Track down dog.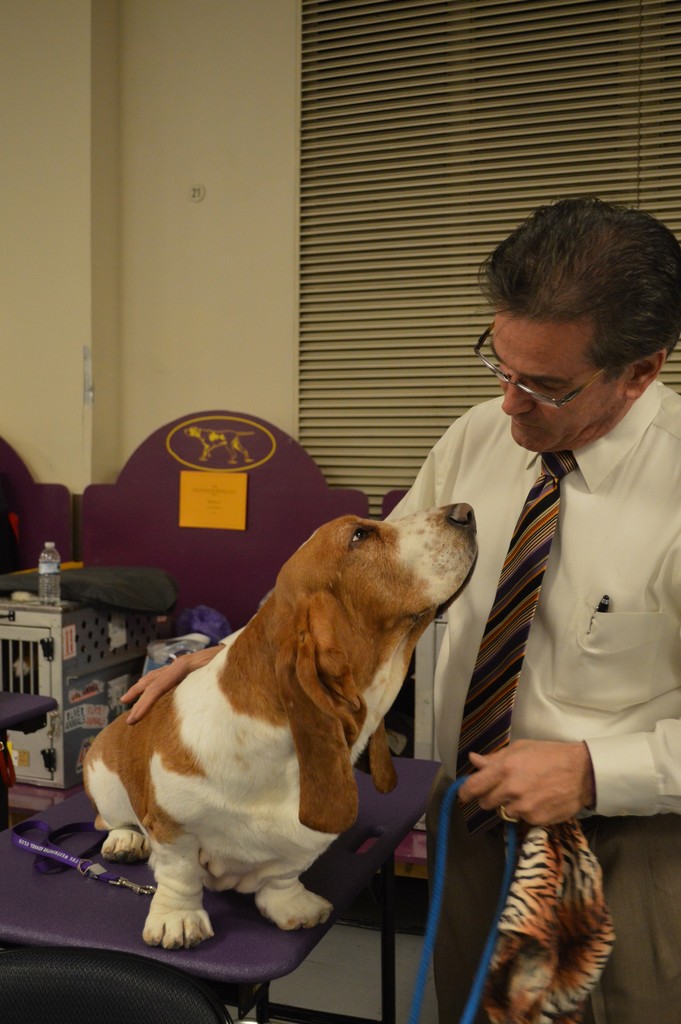
Tracked to [81,506,480,957].
